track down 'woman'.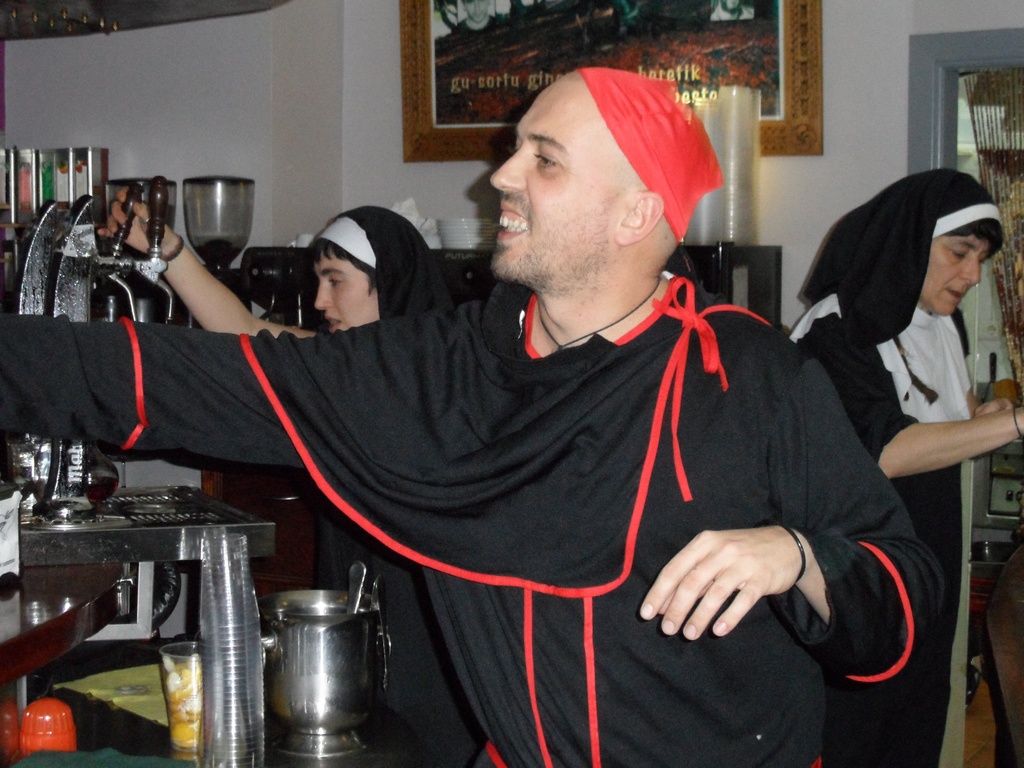
Tracked to (790,168,1023,767).
